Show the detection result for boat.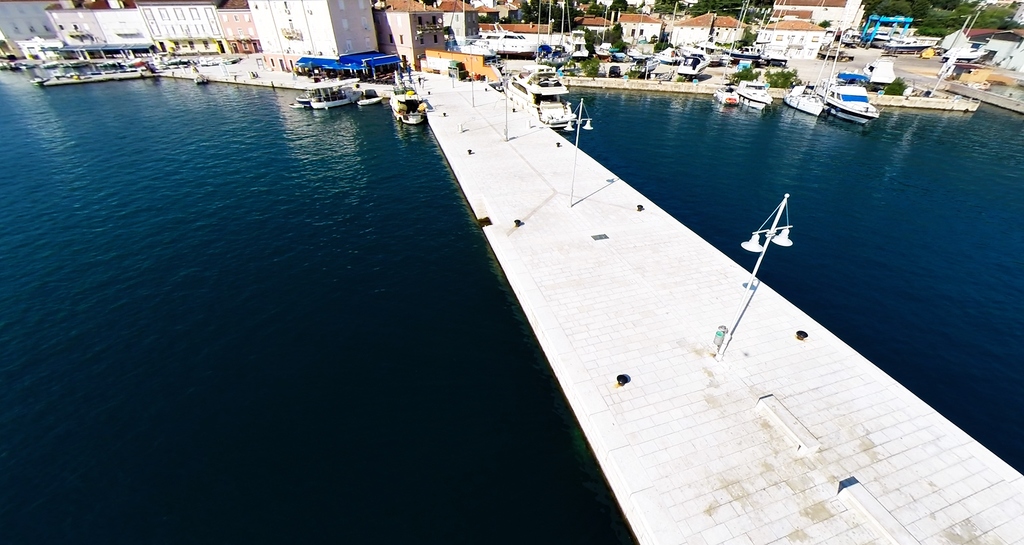
detection(619, 58, 656, 79).
